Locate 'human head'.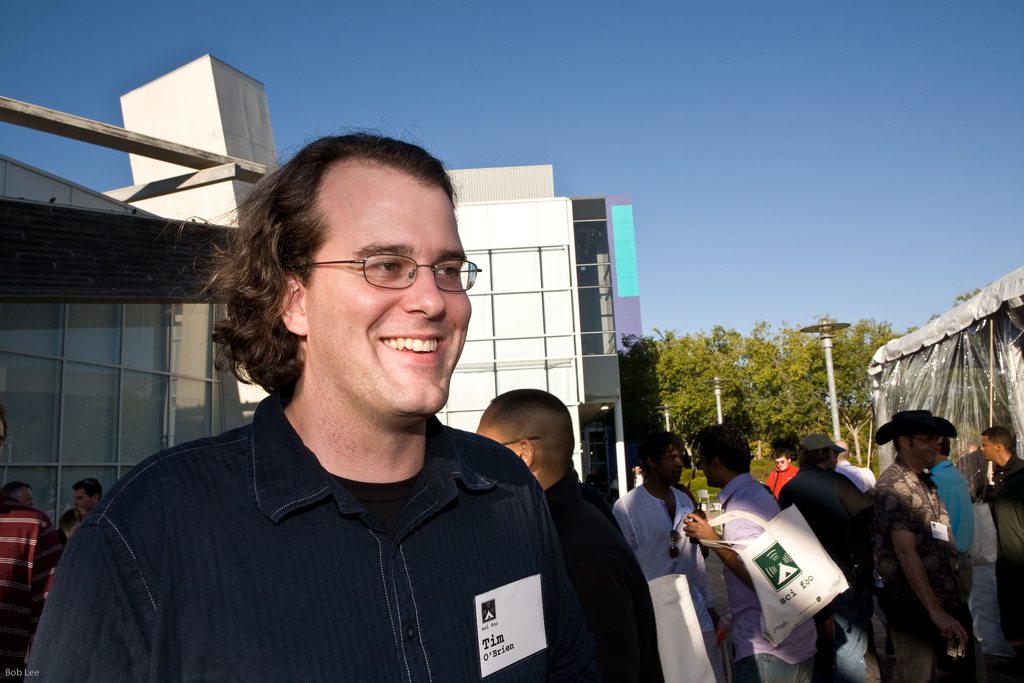
Bounding box: BBox(893, 411, 942, 465).
